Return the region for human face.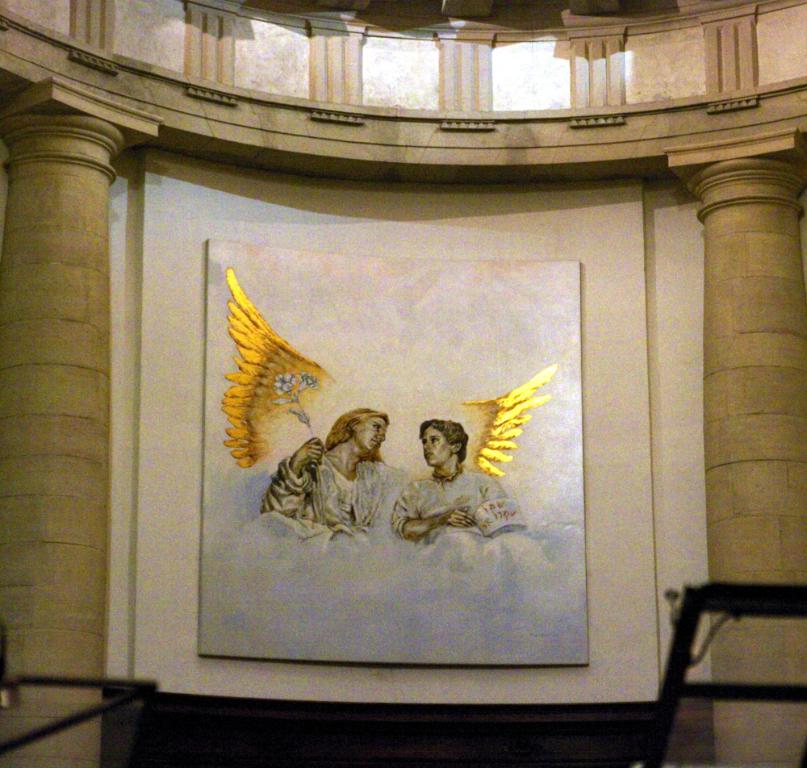
bbox=(354, 413, 386, 452).
